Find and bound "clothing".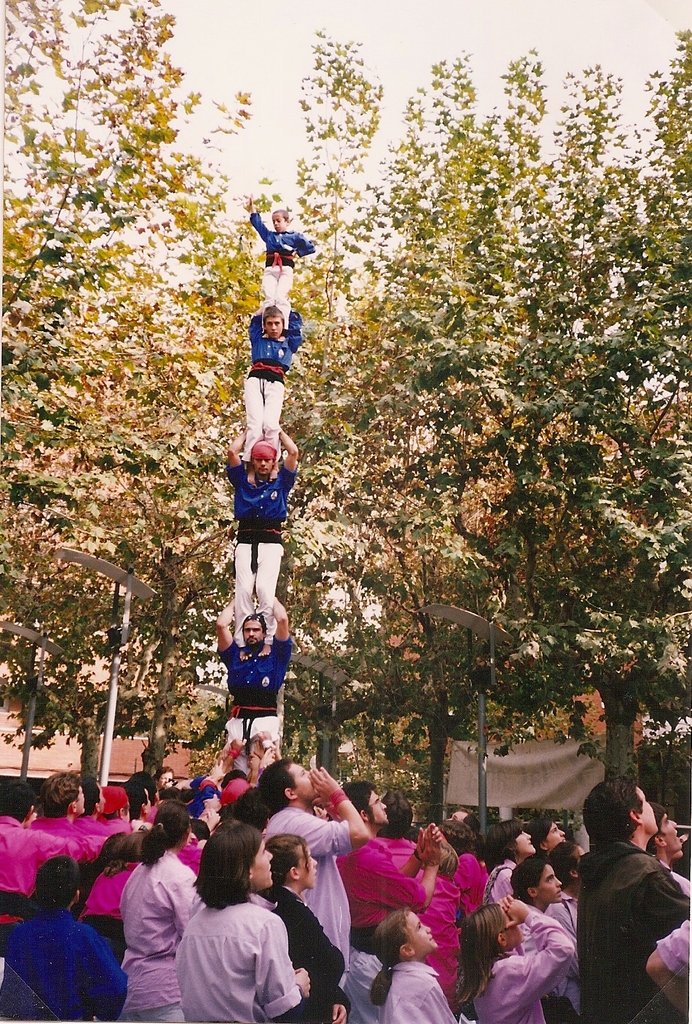
Bound: box(5, 918, 131, 1023).
